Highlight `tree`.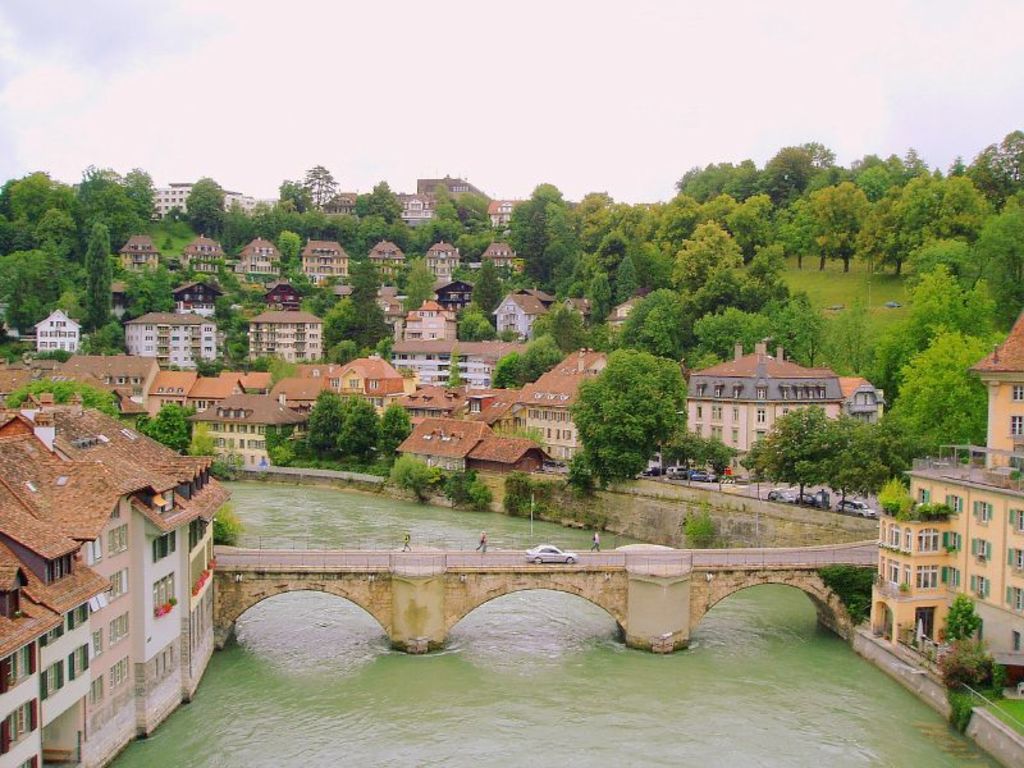
Highlighted region: pyautogui.locateOnScreen(750, 403, 819, 516).
